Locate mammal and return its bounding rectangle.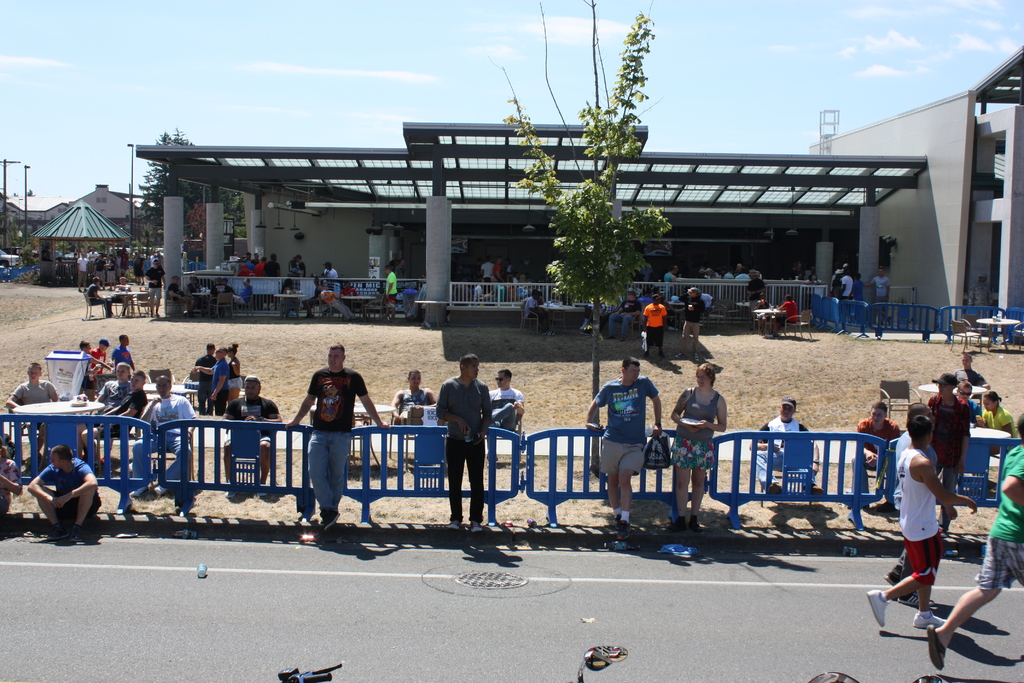
{"x1": 216, "y1": 373, "x2": 282, "y2": 498}.
